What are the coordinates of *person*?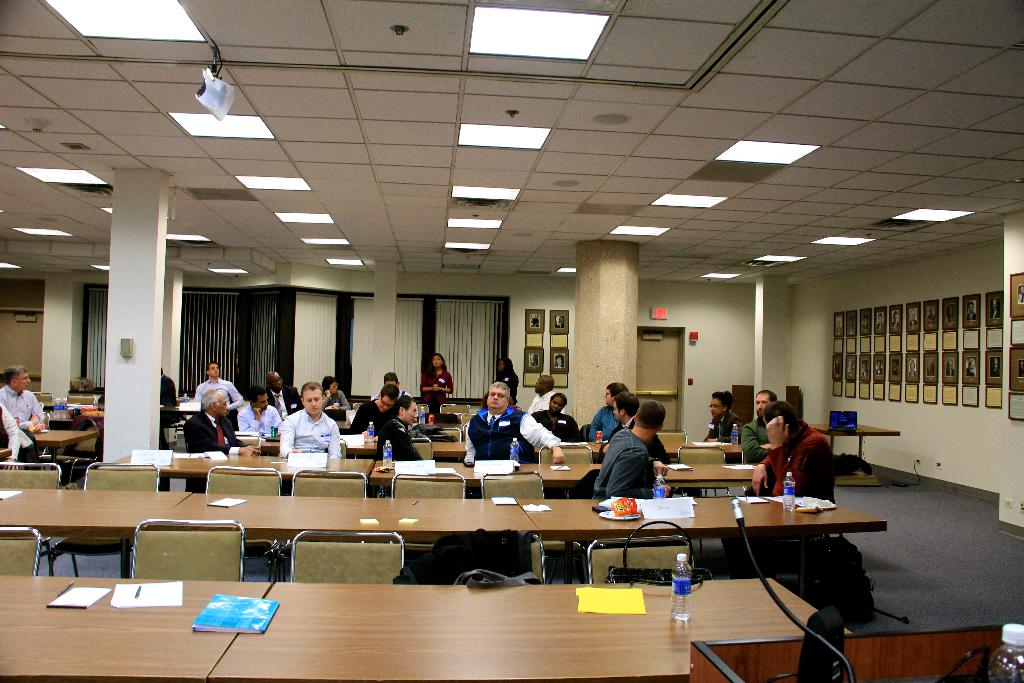
<region>848, 316, 853, 332</region>.
